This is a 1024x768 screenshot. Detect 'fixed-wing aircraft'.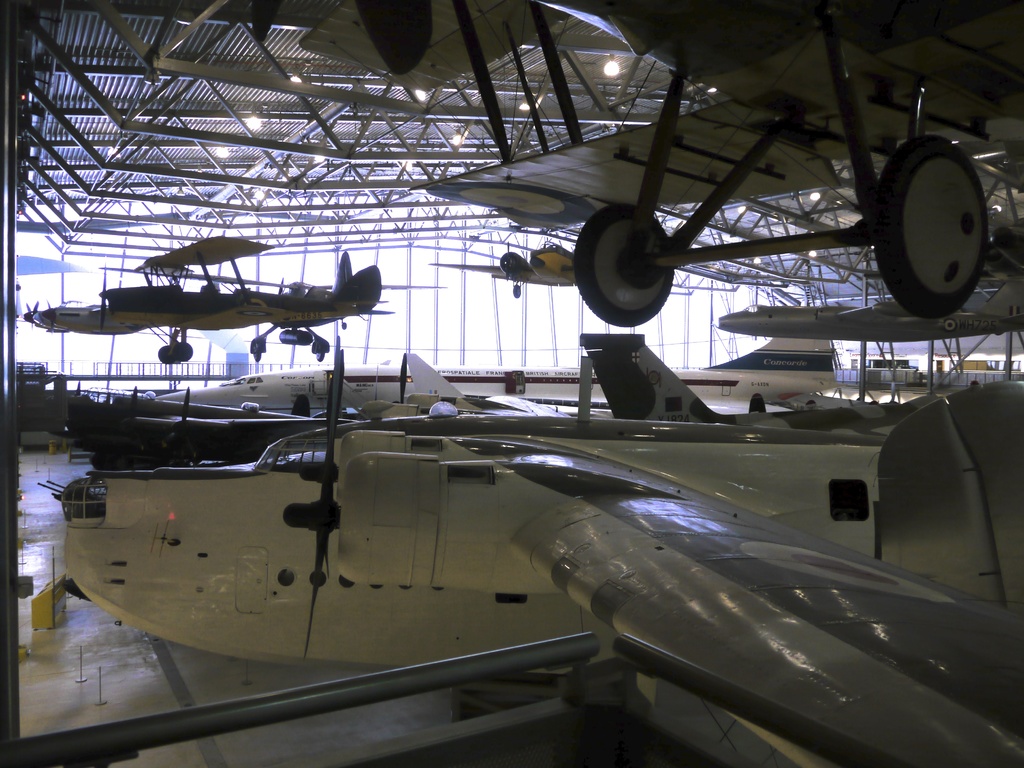
BBox(167, 332, 844, 417).
